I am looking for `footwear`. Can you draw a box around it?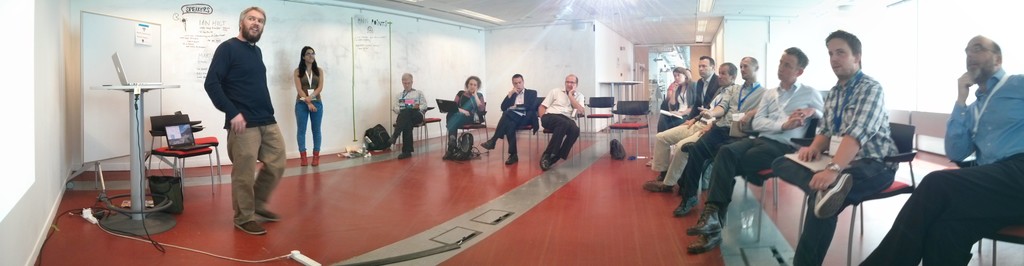
Sure, the bounding box is (401, 149, 414, 158).
